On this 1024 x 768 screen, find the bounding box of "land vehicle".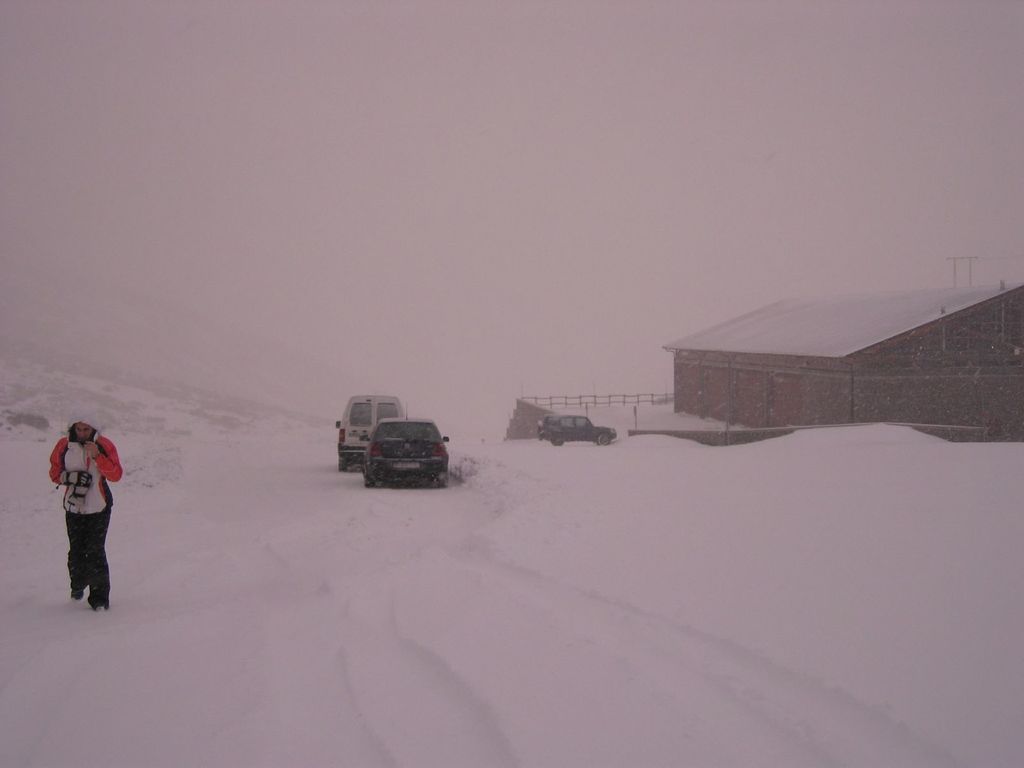
Bounding box: {"x1": 334, "y1": 398, "x2": 407, "y2": 474}.
